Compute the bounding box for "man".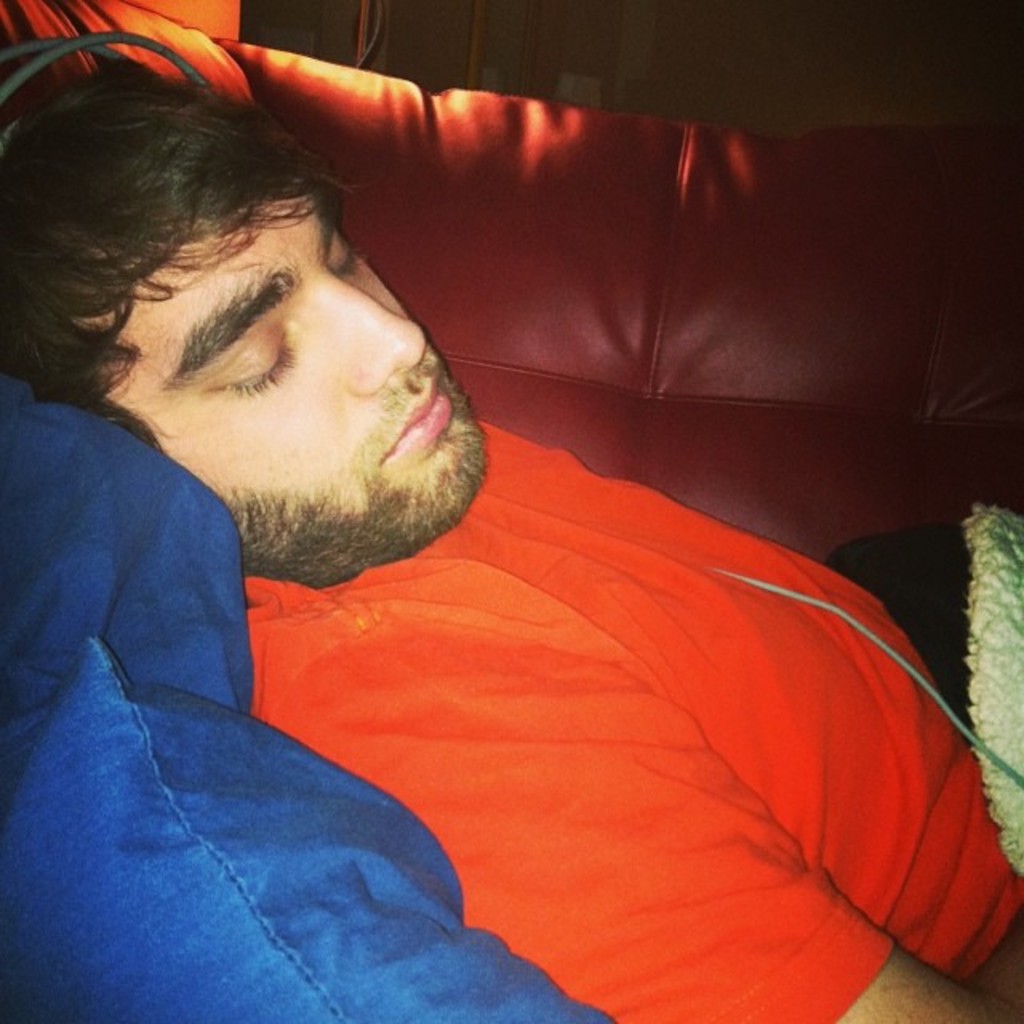
<box>0,0,899,1006</box>.
